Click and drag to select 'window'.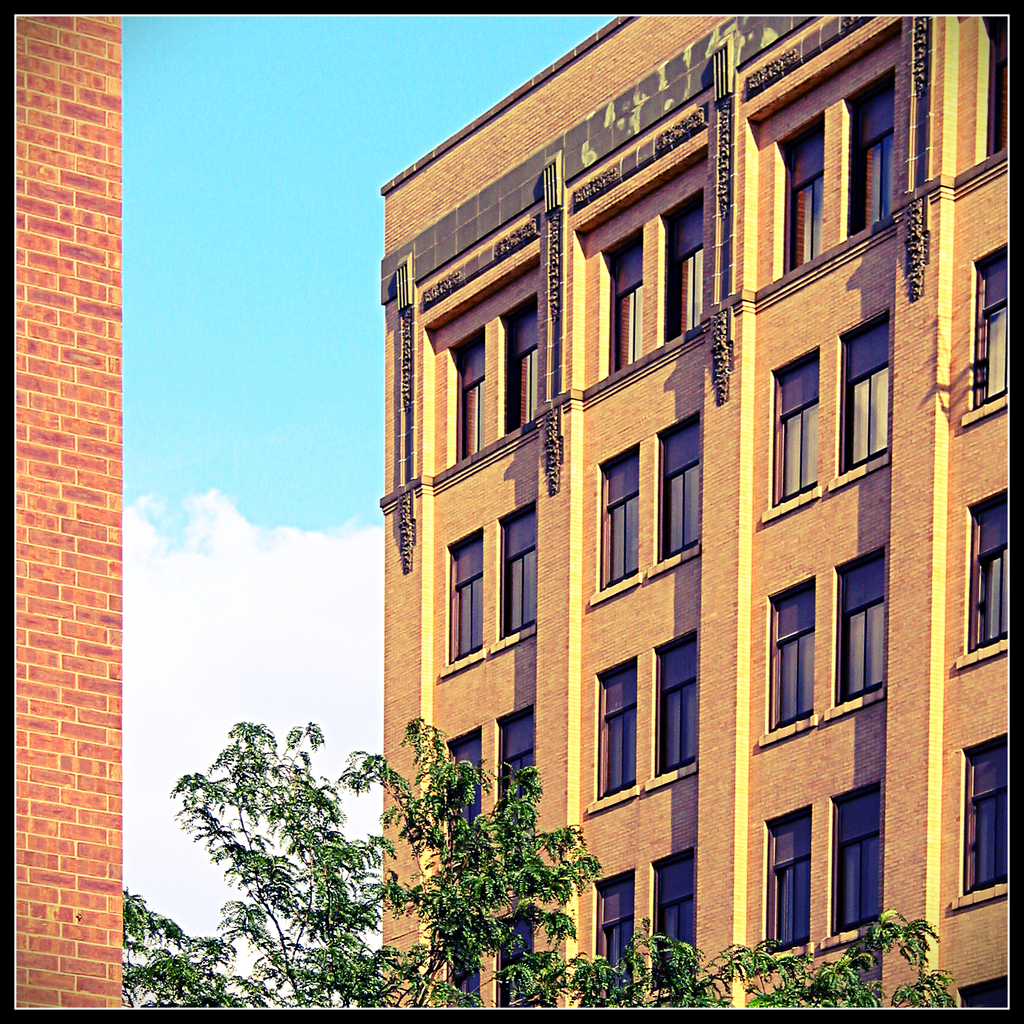
Selection: 600/448/641/583.
